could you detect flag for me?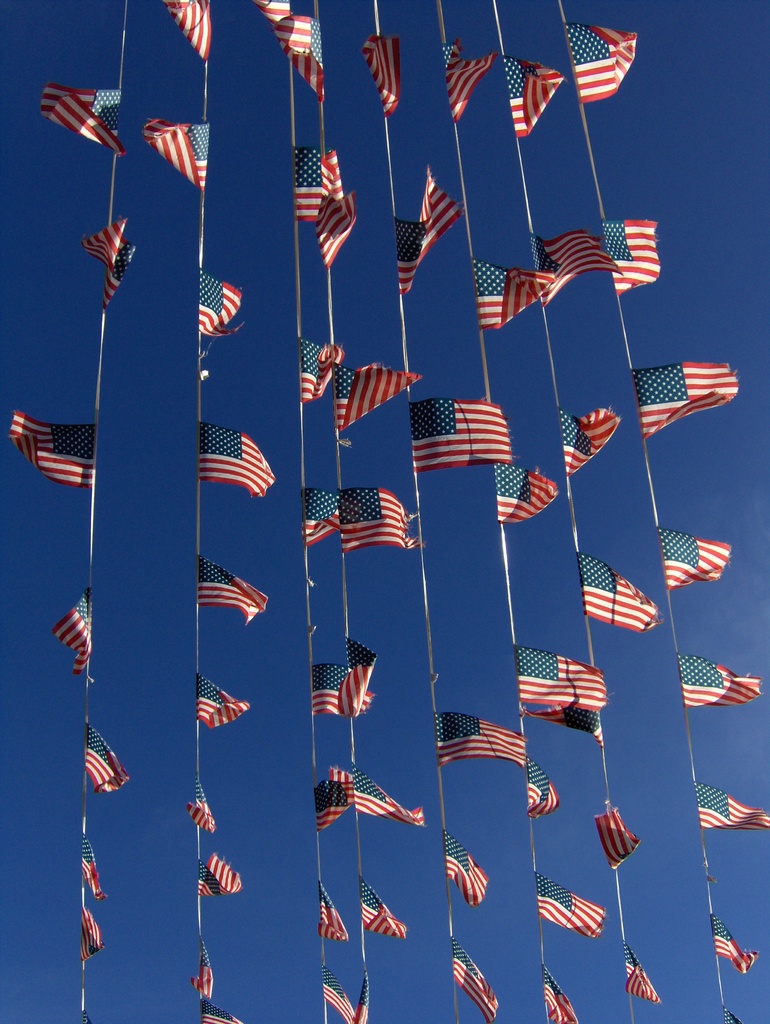
Detection result: bbox(563, 407, 623, 472).
